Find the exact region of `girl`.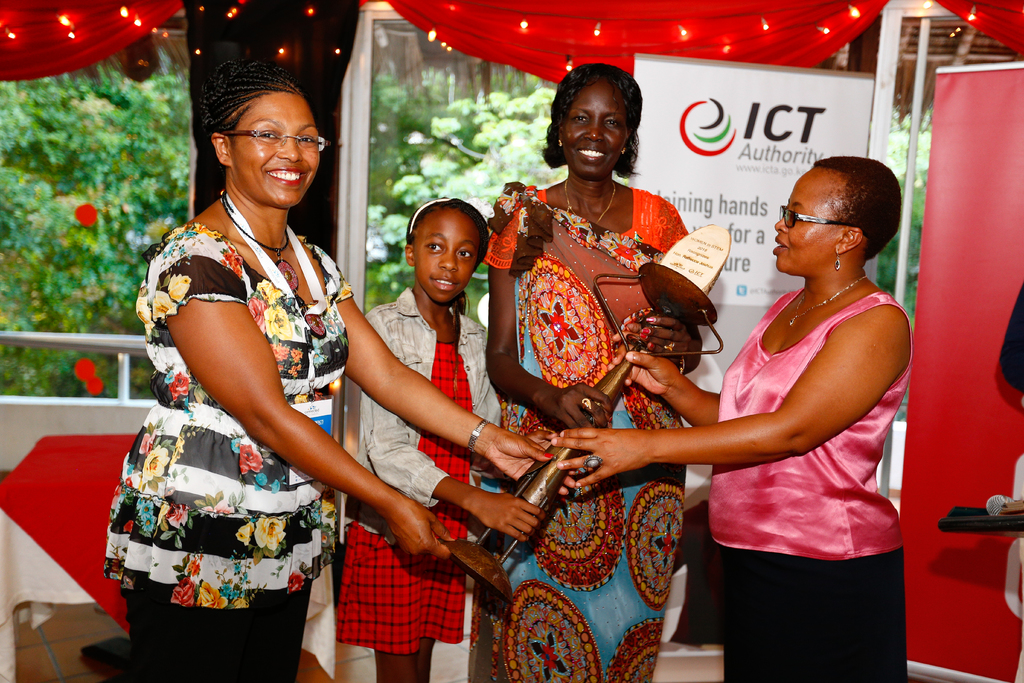
Exact region: [109,60,541,682].
